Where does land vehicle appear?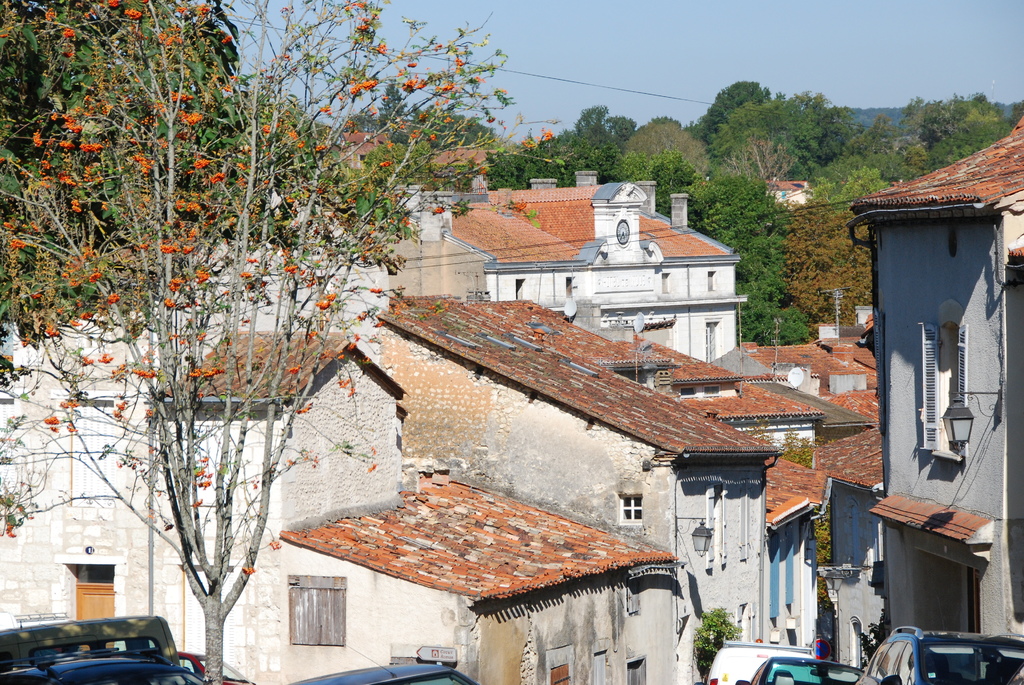
Appears at (left=749, top=656, right=868, bottom=684).
